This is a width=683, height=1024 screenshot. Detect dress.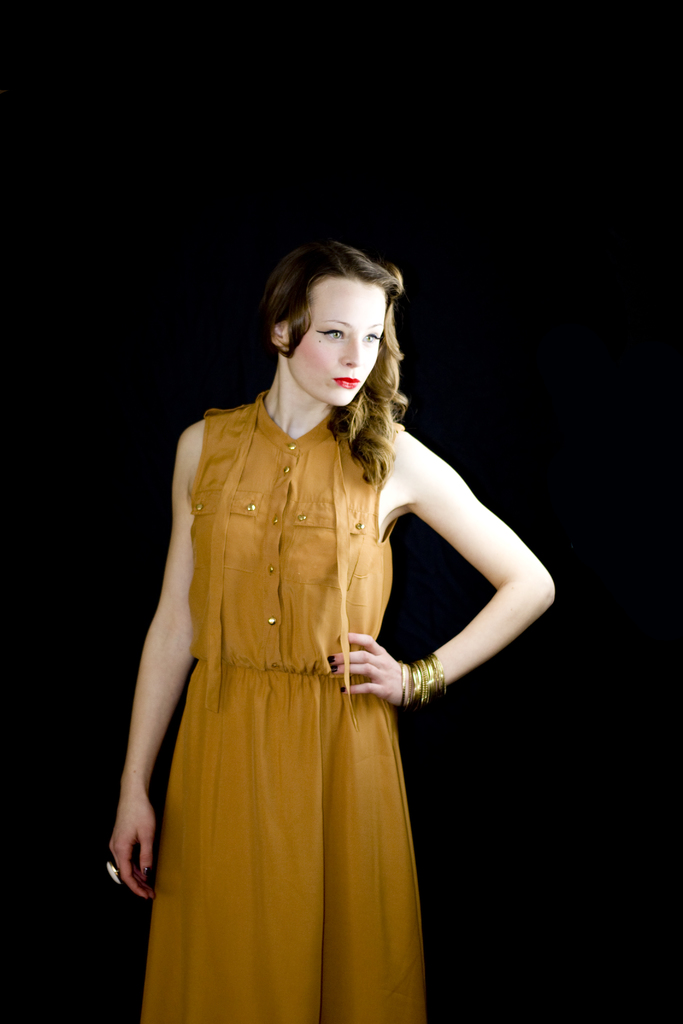
x1=143, y1=392, x2=429, y2=1023.
